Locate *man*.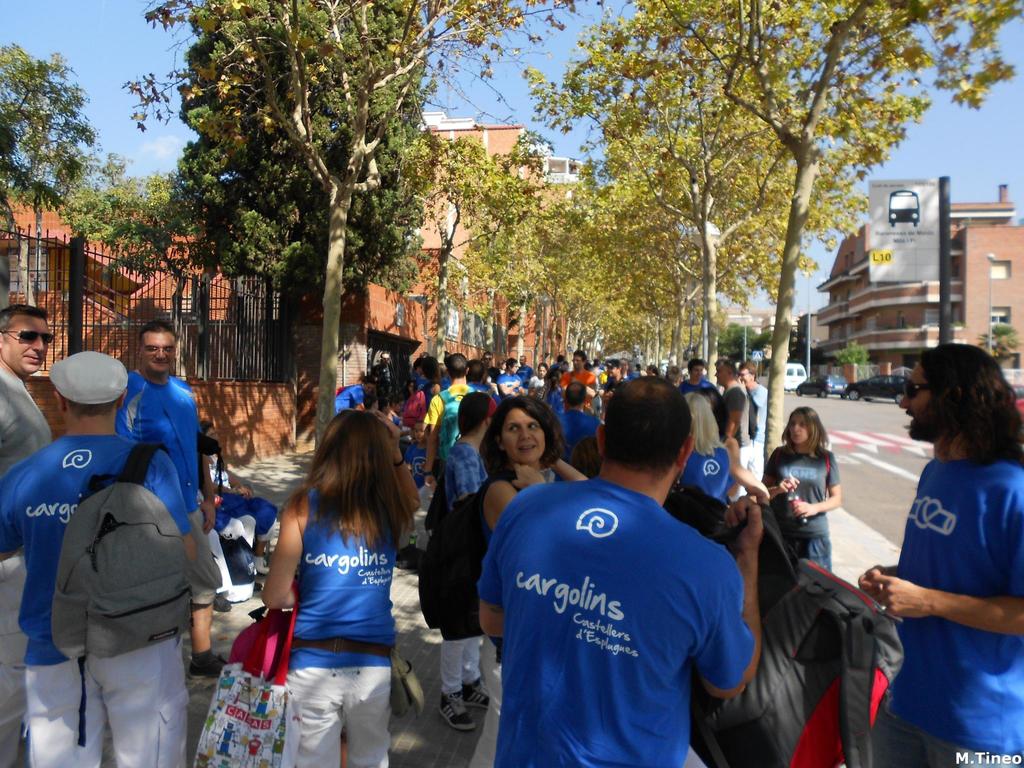
Bounding box: region(424, 352, 506, 493).
